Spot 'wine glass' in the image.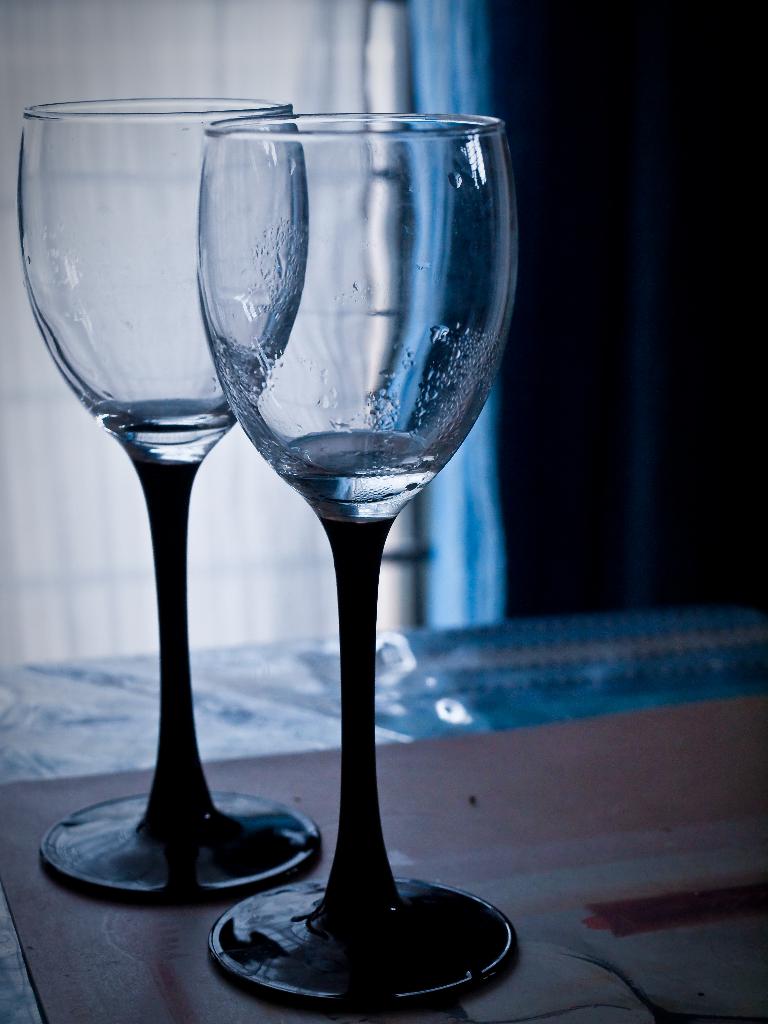
'wine glass' found at bbox(17, 99, 312, 895).
